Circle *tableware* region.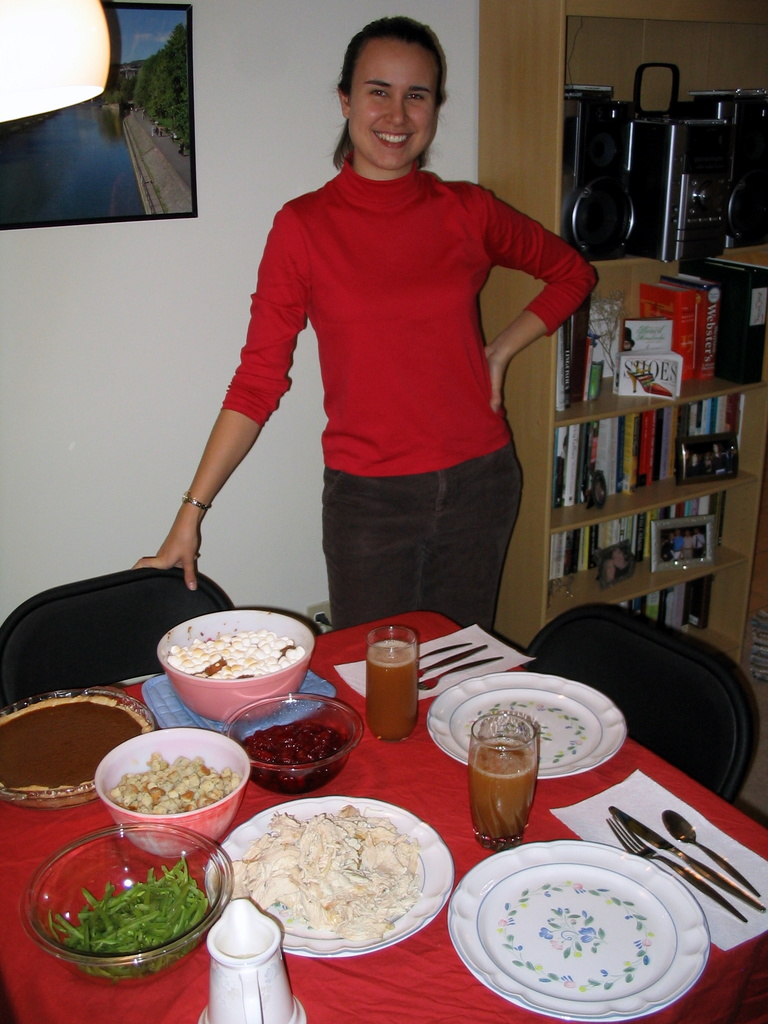
Region: locate(0, 685, 159, 813).
